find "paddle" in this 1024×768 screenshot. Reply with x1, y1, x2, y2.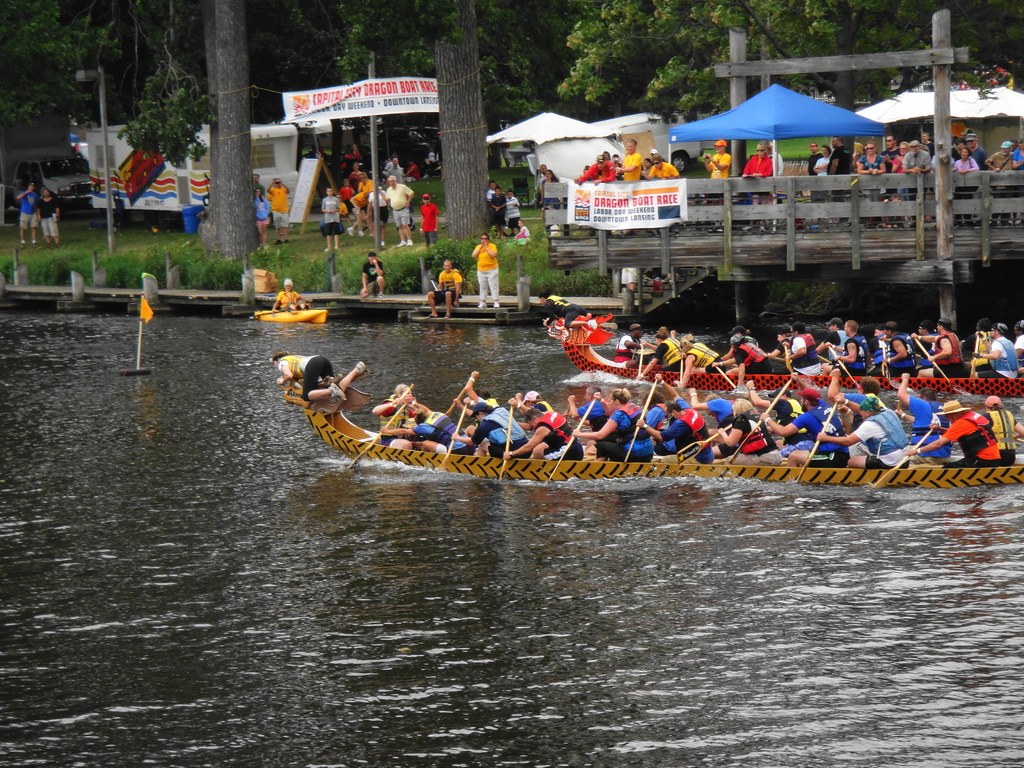
1016, 436, 1023, 446.
